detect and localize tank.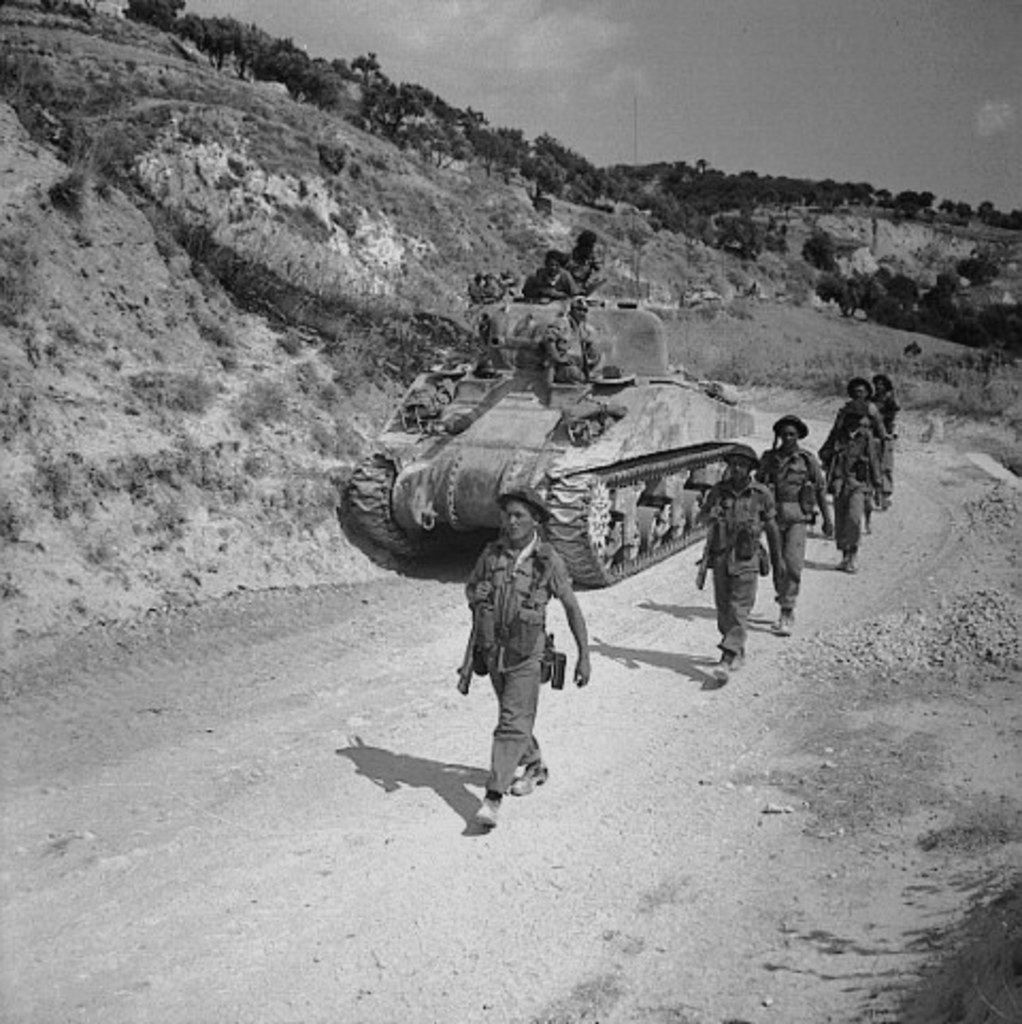
Localized at box=[339, 296, 779, 588].
